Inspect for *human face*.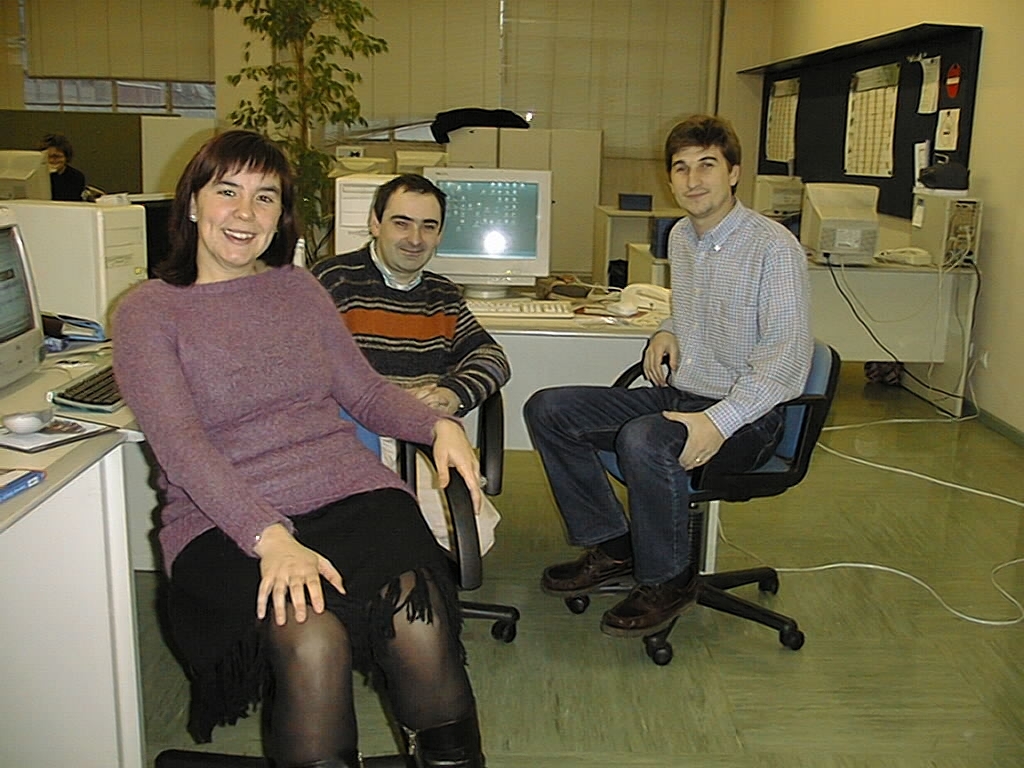
Inspection: left=43, top=142, right=67, bottom=168.
